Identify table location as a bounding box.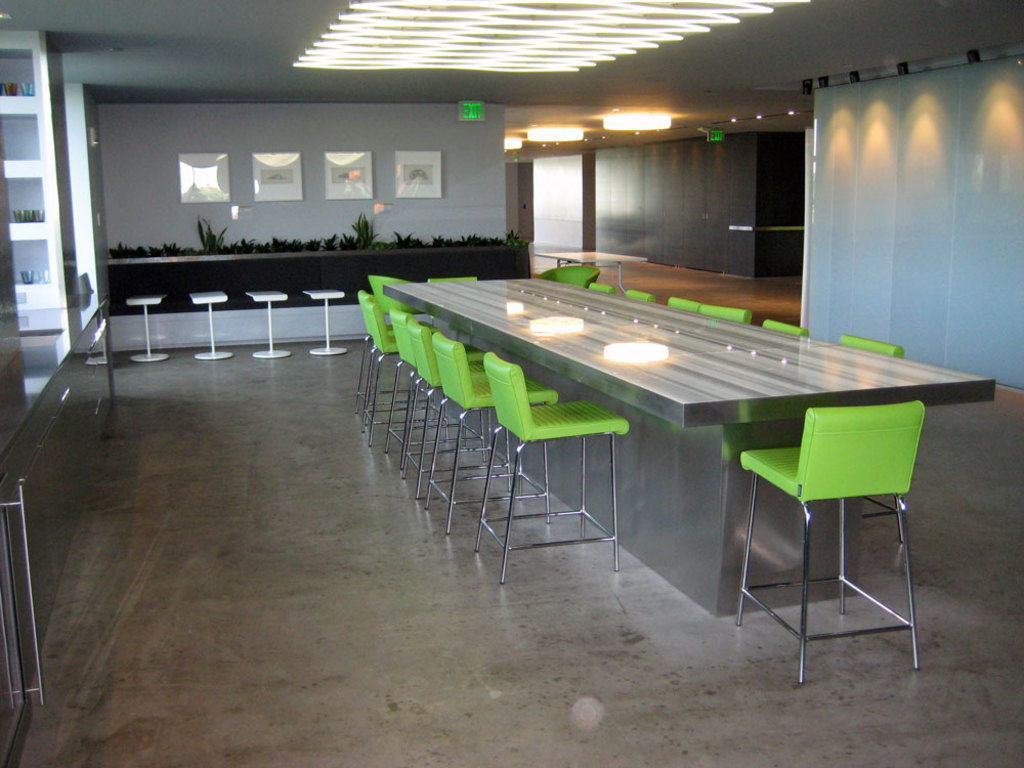
<box>365,281,953,634</box>.
